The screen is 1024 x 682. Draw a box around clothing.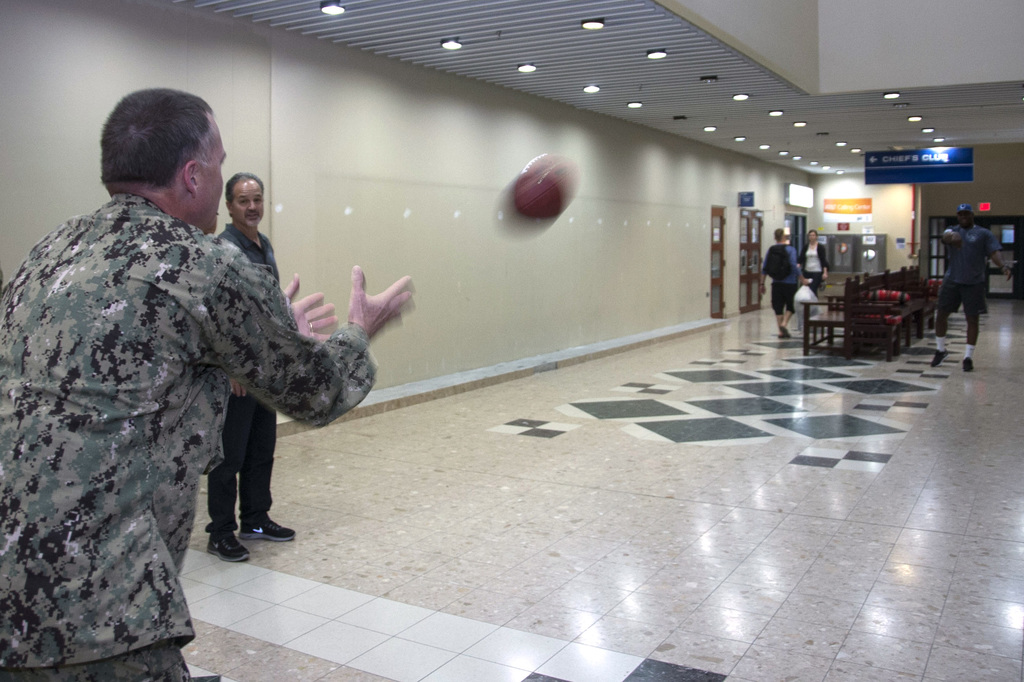
937:223:1001:314.
